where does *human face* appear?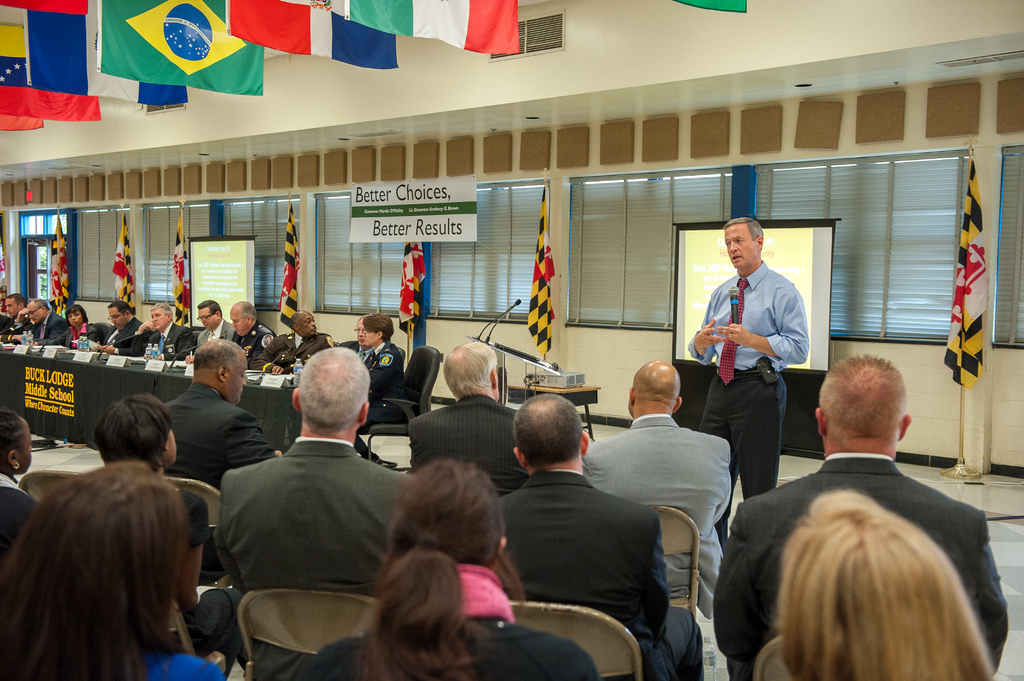
Appears at region(364, 327, 372, 346).
